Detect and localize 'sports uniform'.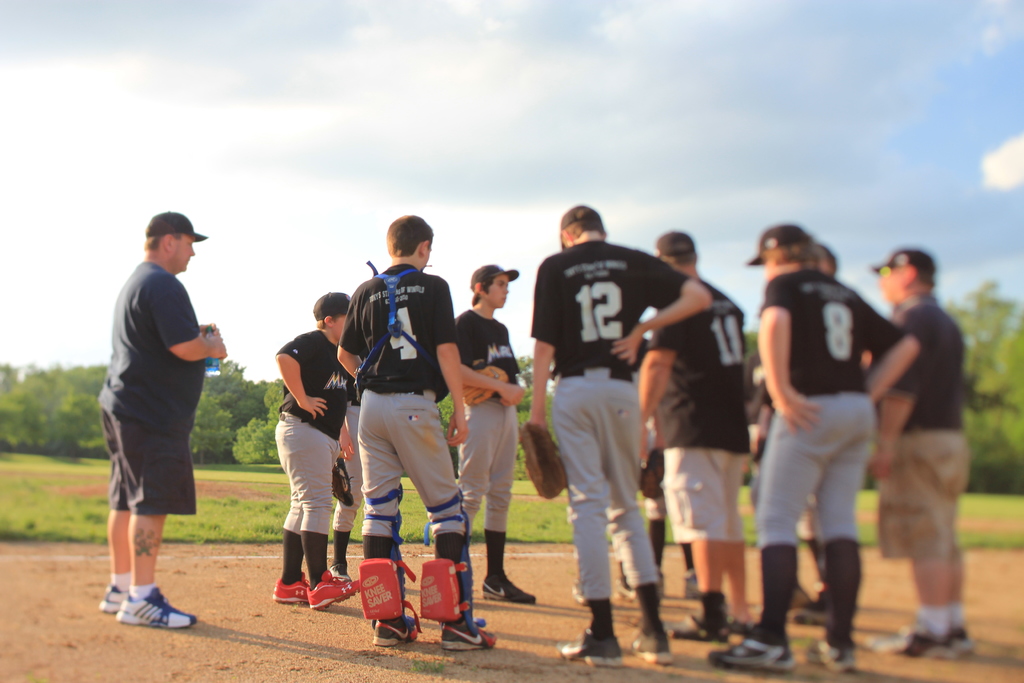
Localized at {"x1": 336, "y1": 390, "x2": 360, "y2": 584}.
